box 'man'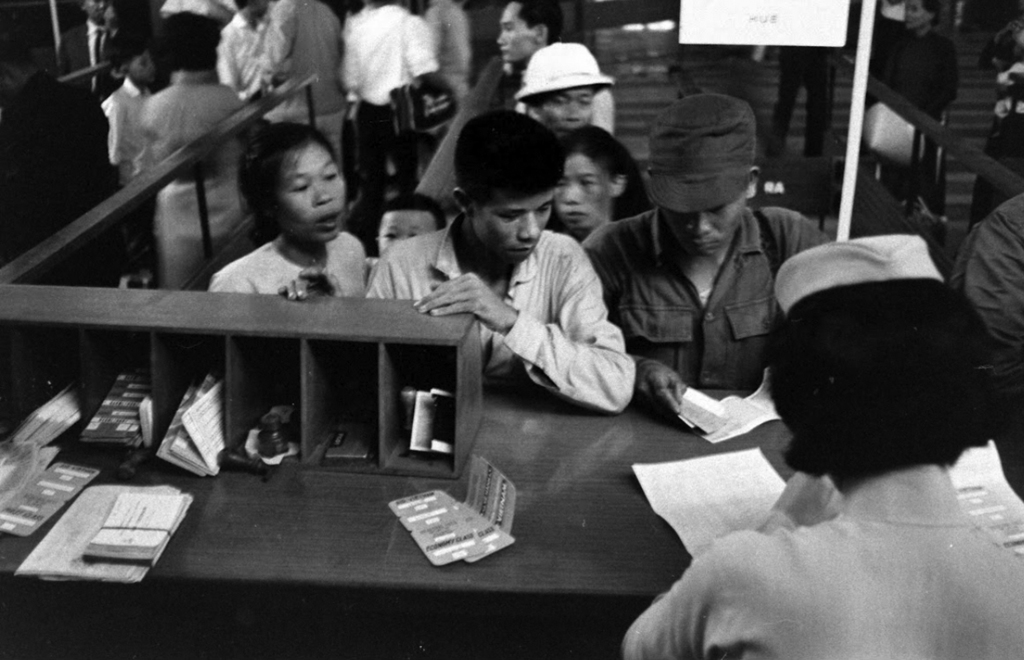
Rect(367, 112, 633, 428)
